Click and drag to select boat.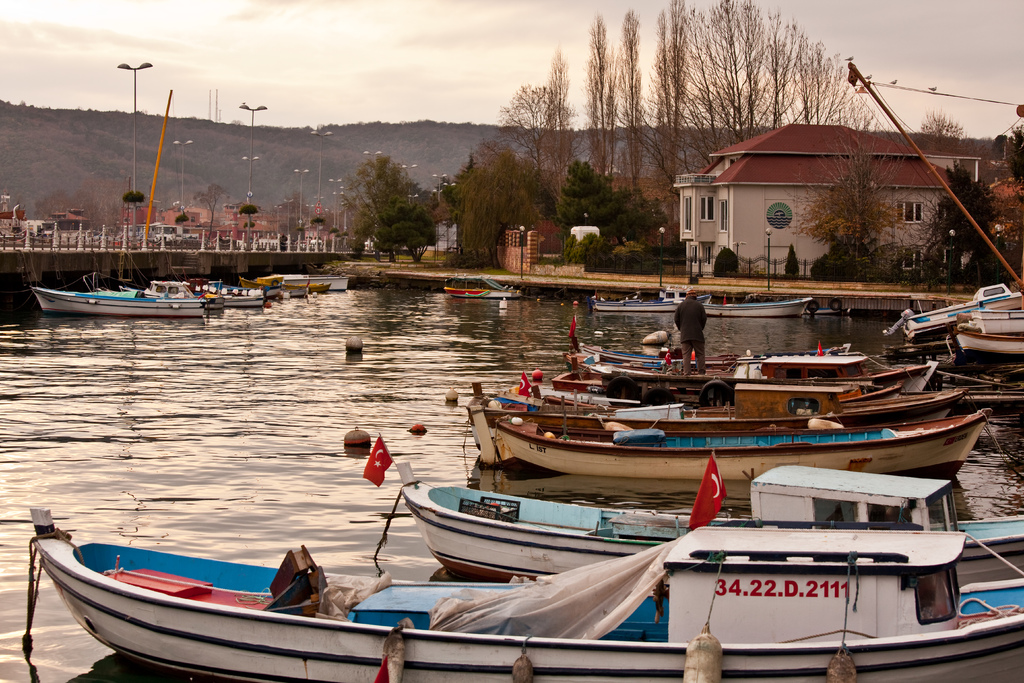
Selection: [x1=30, y1=273, x2=209, y2=318].
